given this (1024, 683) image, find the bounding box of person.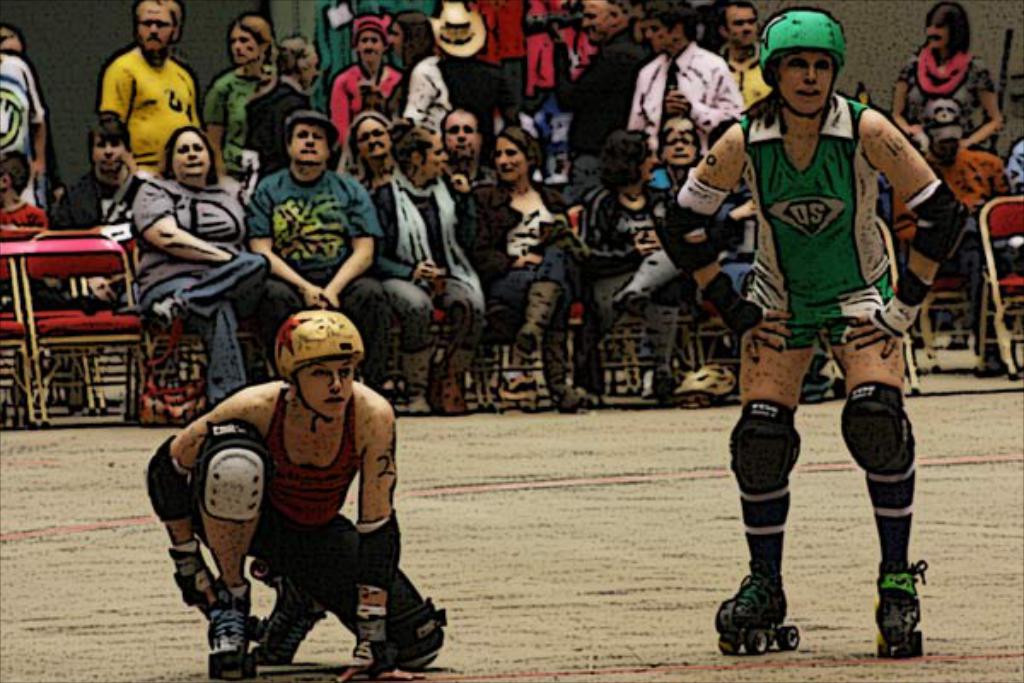
box(232, 32, 323, 164).
